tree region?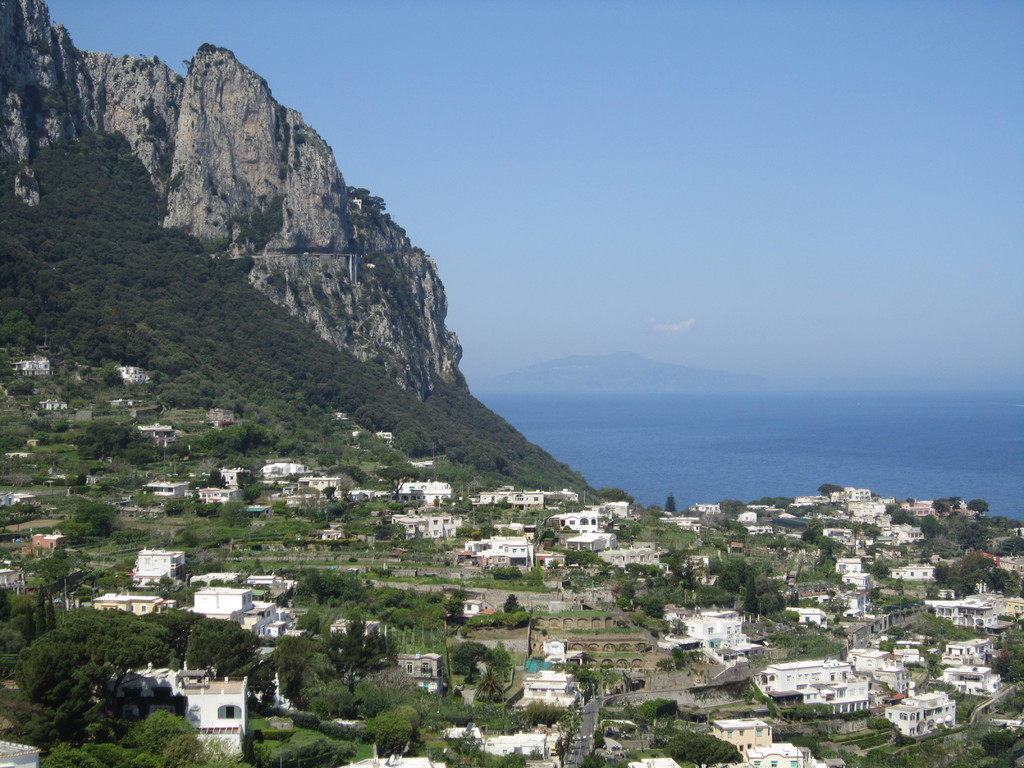
bbox=(812, 482, 845, 500)
